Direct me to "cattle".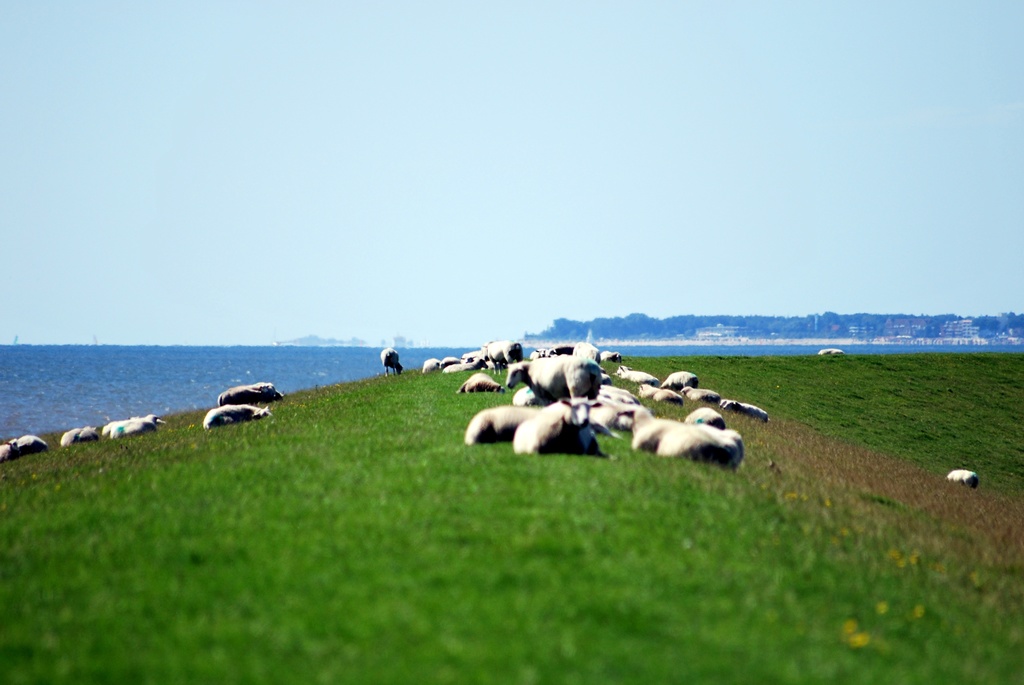
Direction: [218, 377, 281, 407].
